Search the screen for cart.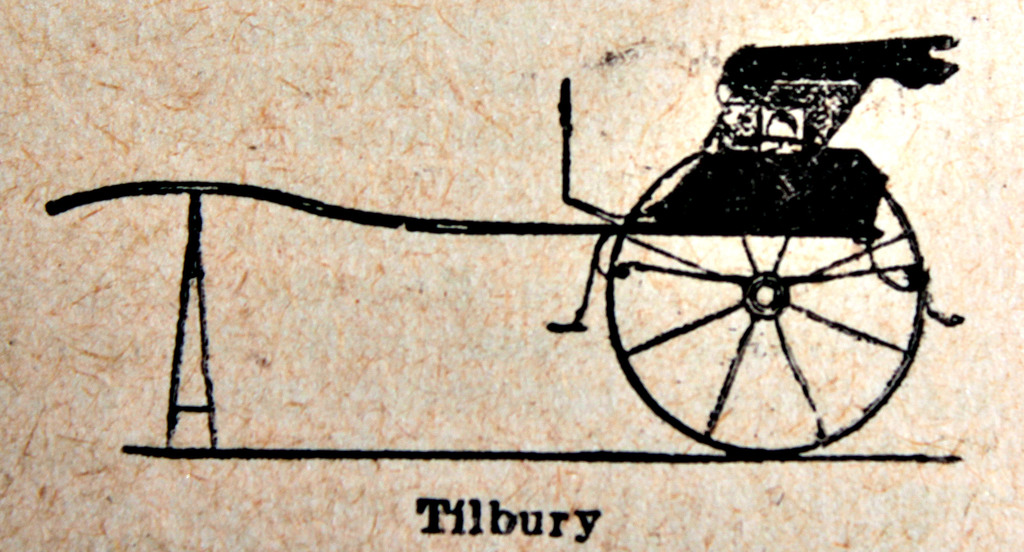
Found at 47, 34, 966, 460.
